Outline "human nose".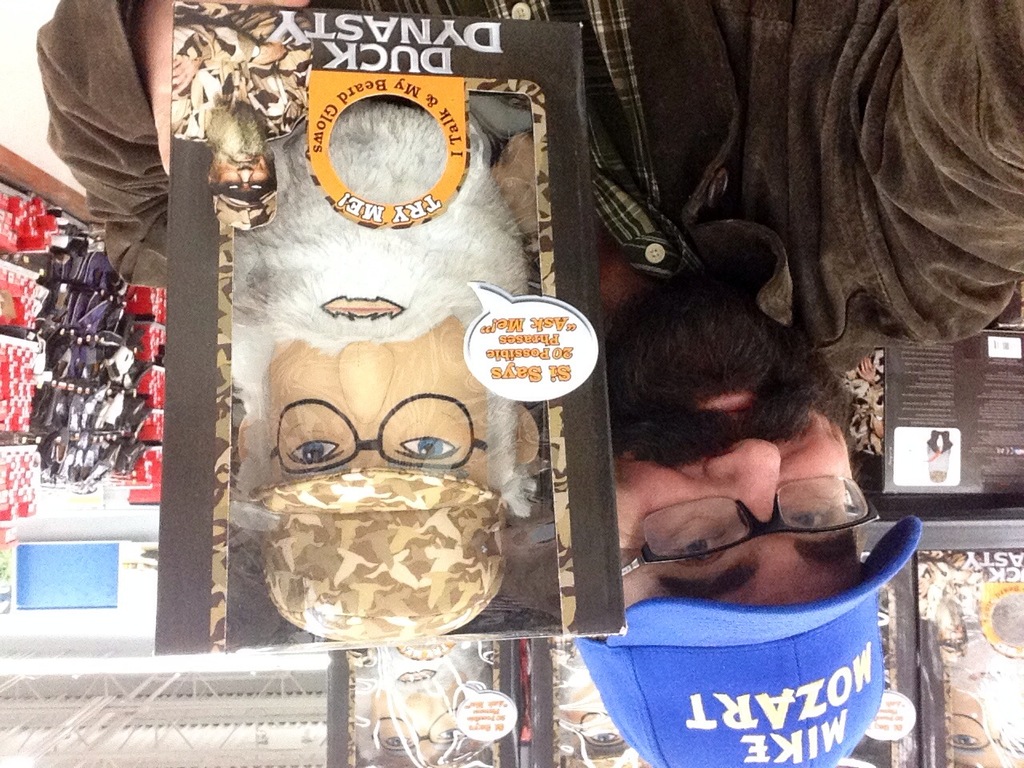
Outline: <region>339, 338, 393, 422</region>.
